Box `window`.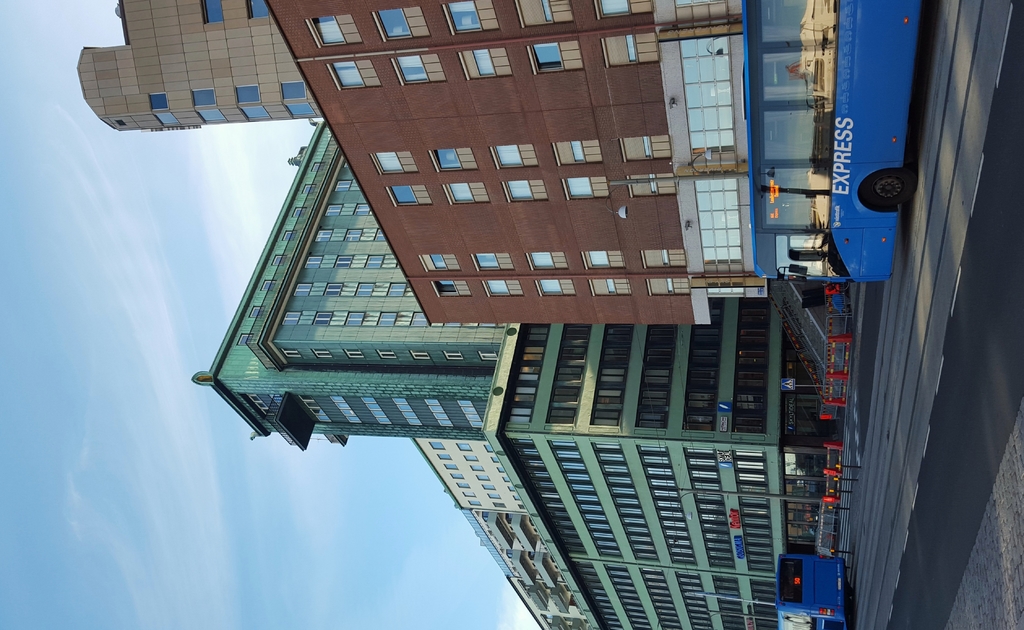
[312,348,335,358].
